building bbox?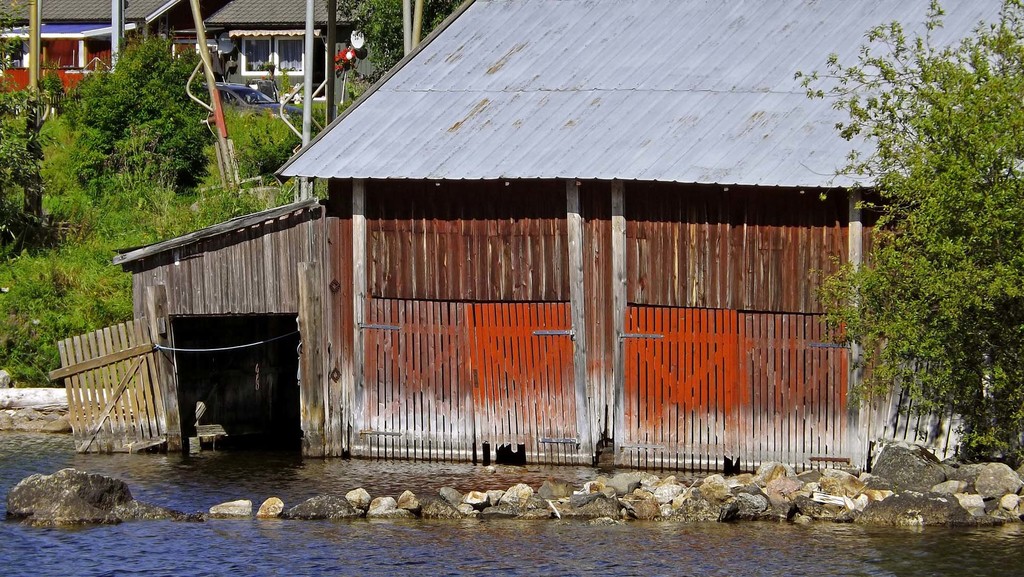
bbox=(0, 0, 369, 97)
